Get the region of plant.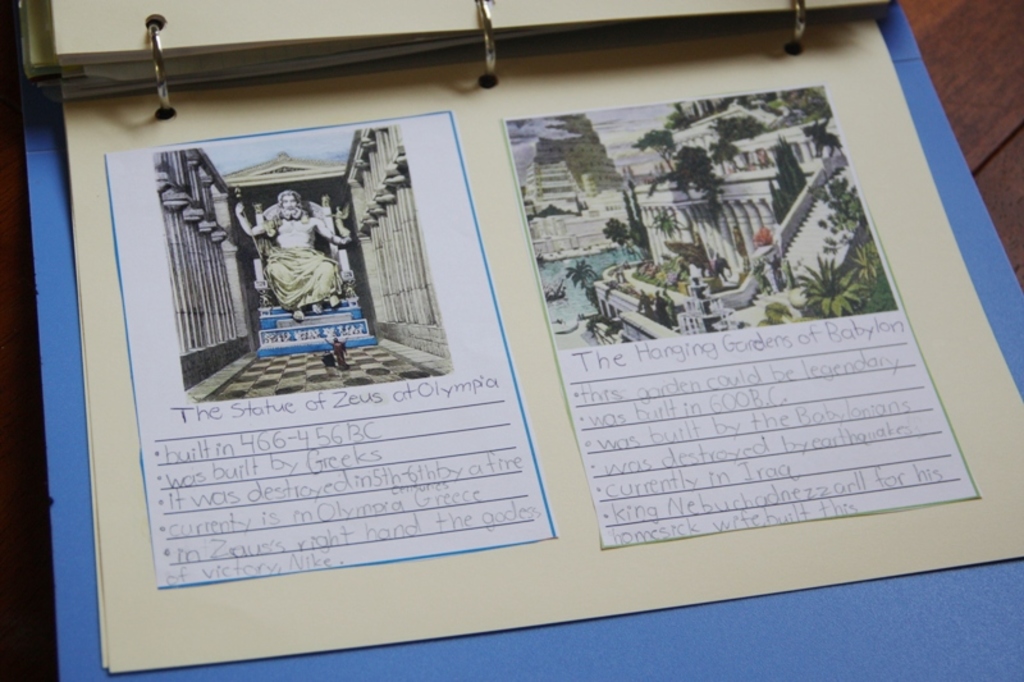
<bbox>586, 310, 607, 330</bbox>.
